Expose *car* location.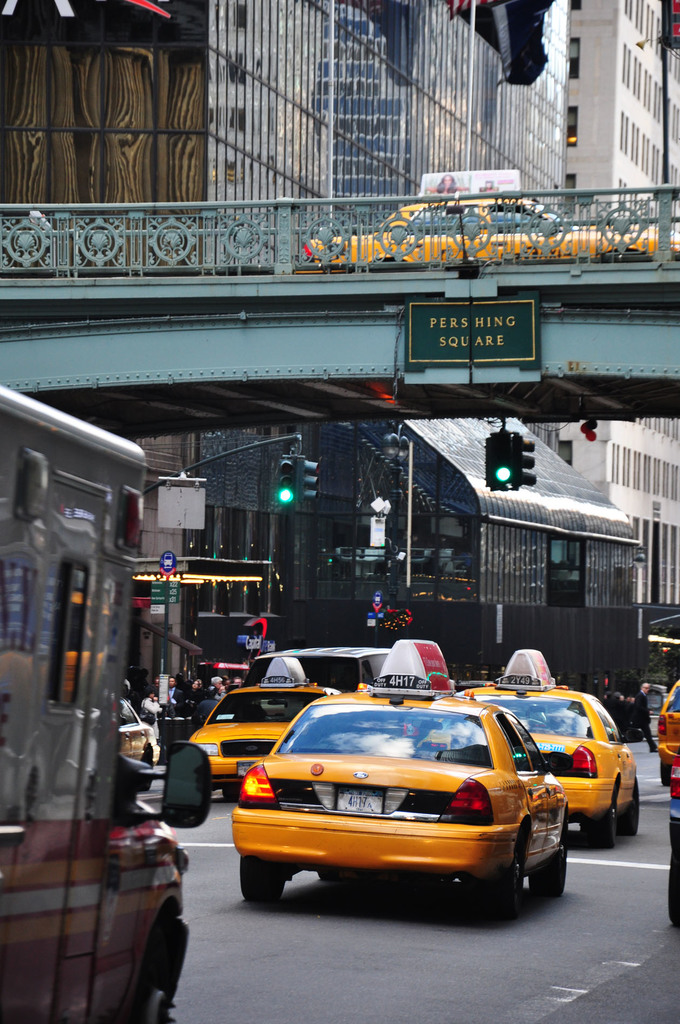
Exposed at crop(461, 650, 640, 829).
